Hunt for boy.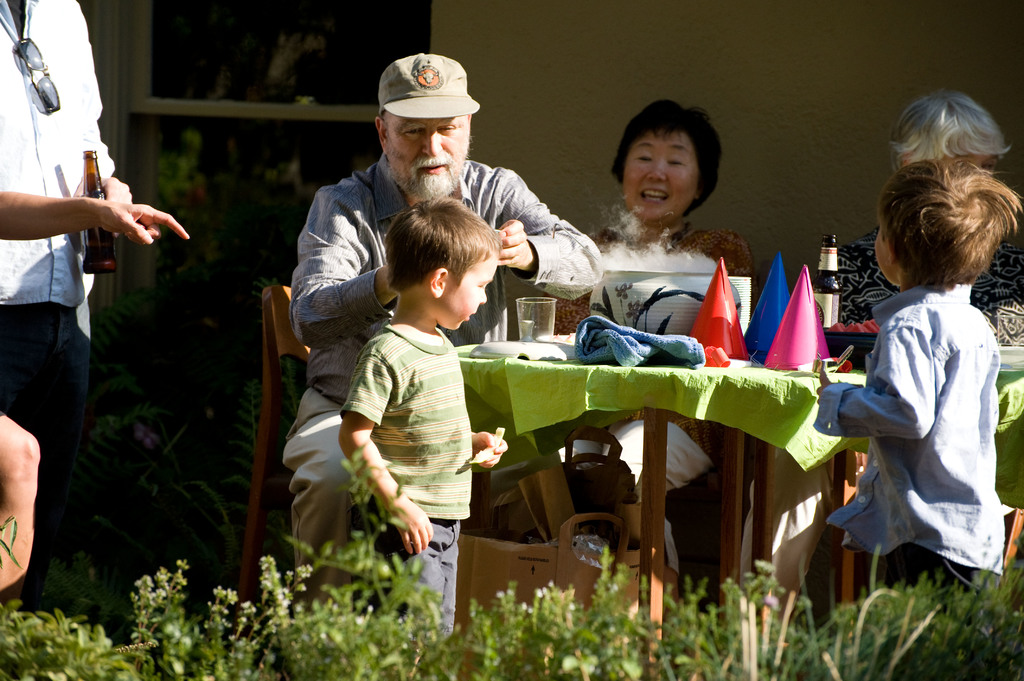
Hunted down at <bbox>793, 156, 1023, 663</bbox>.
